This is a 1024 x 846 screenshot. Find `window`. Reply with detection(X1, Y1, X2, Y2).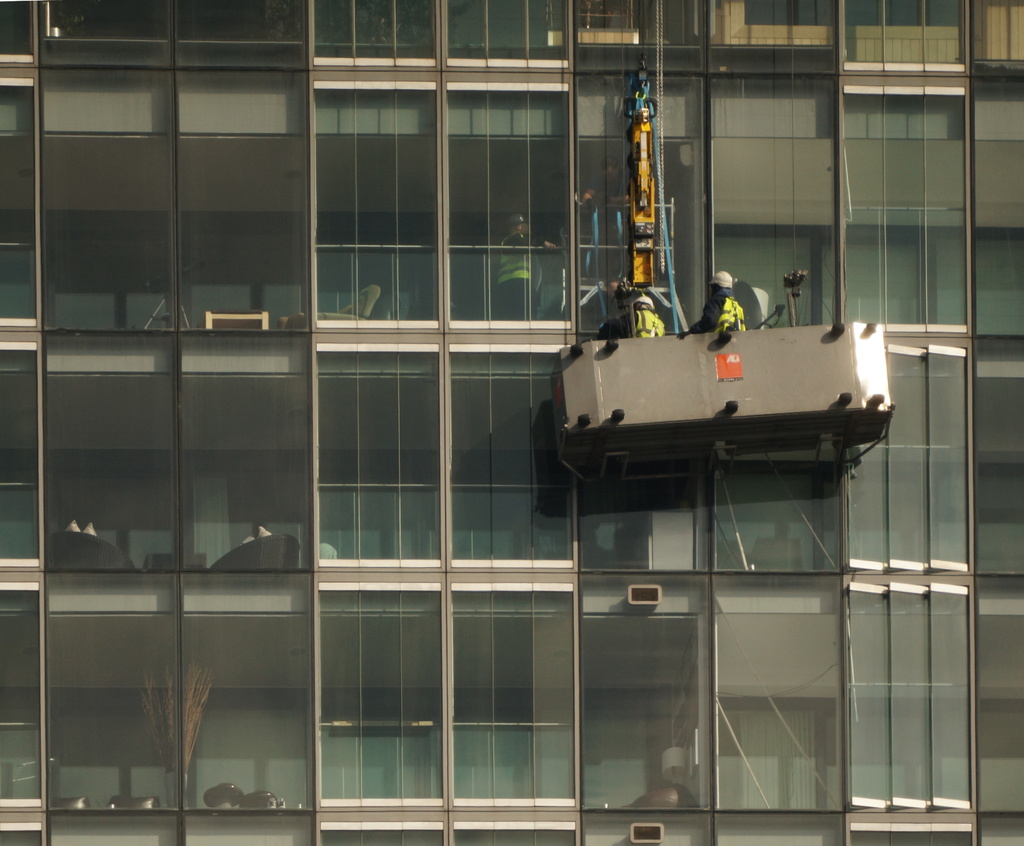
detection(578, 572, 715, 810).
